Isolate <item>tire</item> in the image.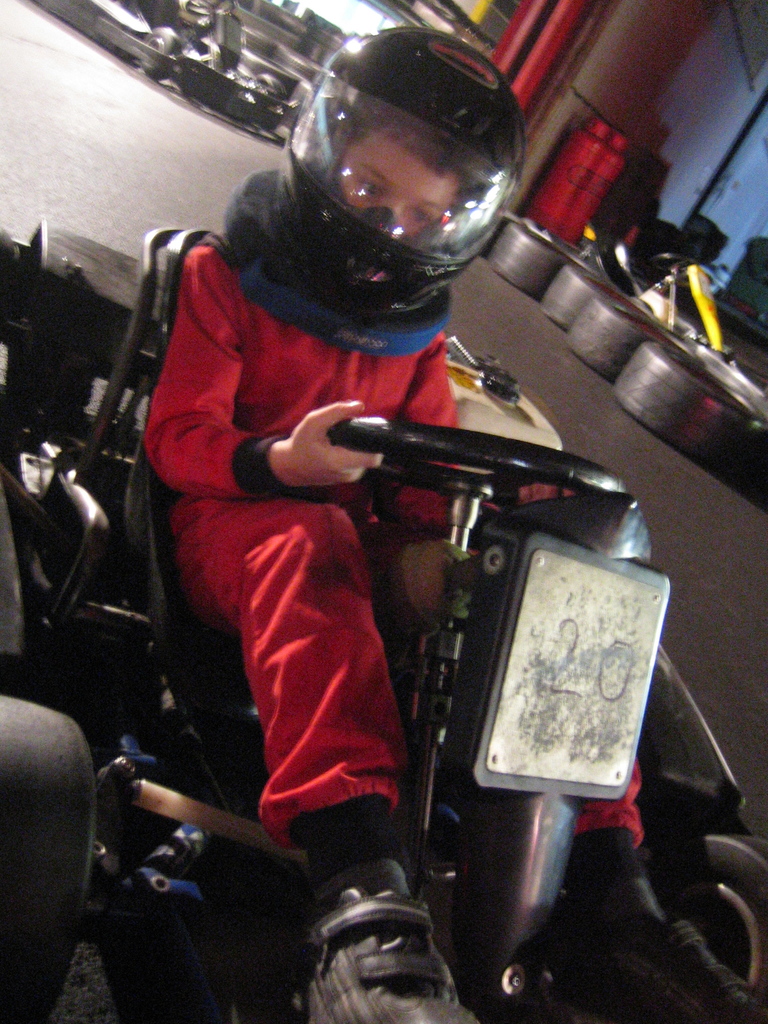
Isolated region: pyautogui.locateOnScreen(248, 75, 293, 127).
